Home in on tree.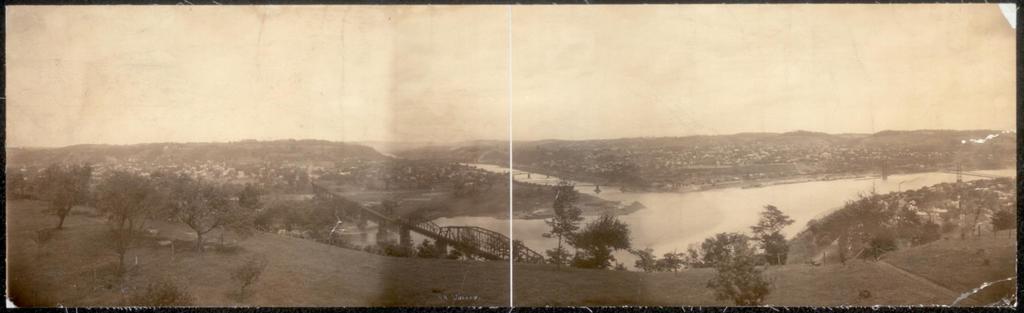
Homed in at 764/226/794/271.
